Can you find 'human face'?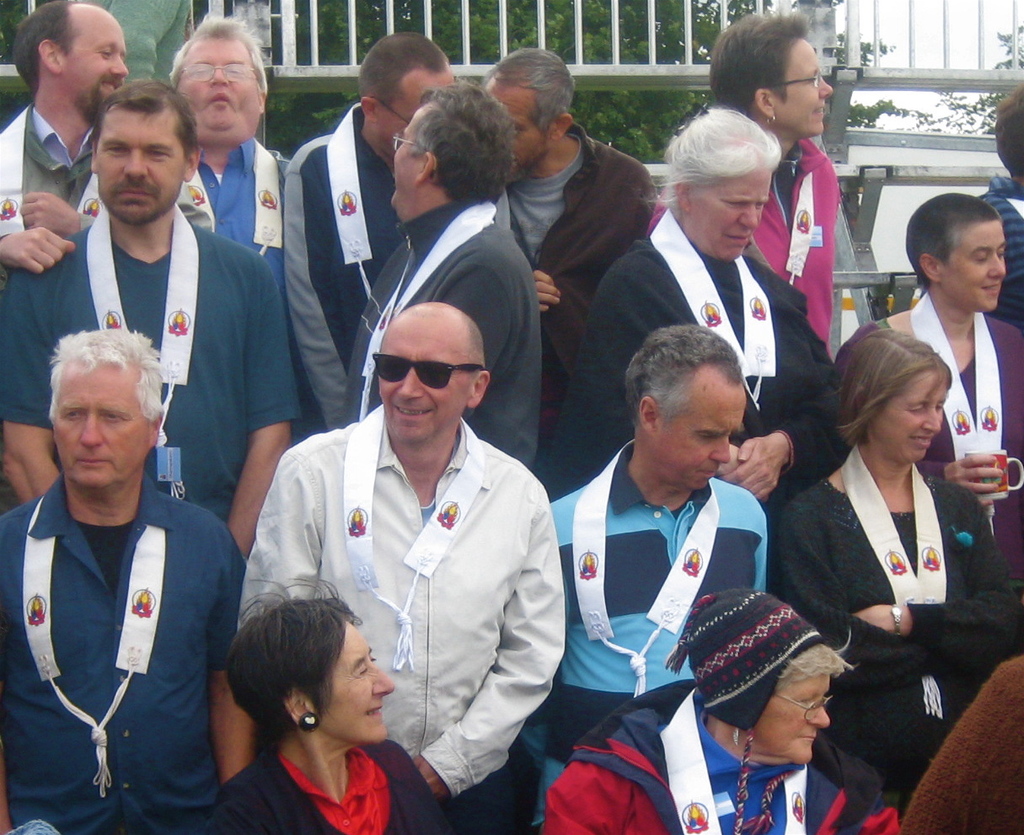
Yes, bounding box: left=664, top=371, right=748, bottom=486.
